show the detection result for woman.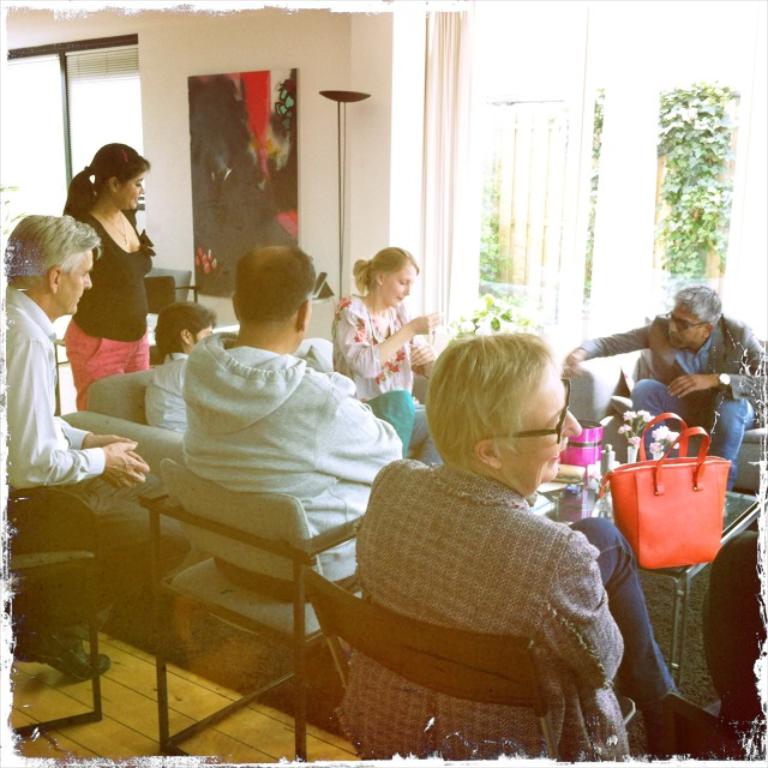
left=331, top=247, right=445, bottom=466.
